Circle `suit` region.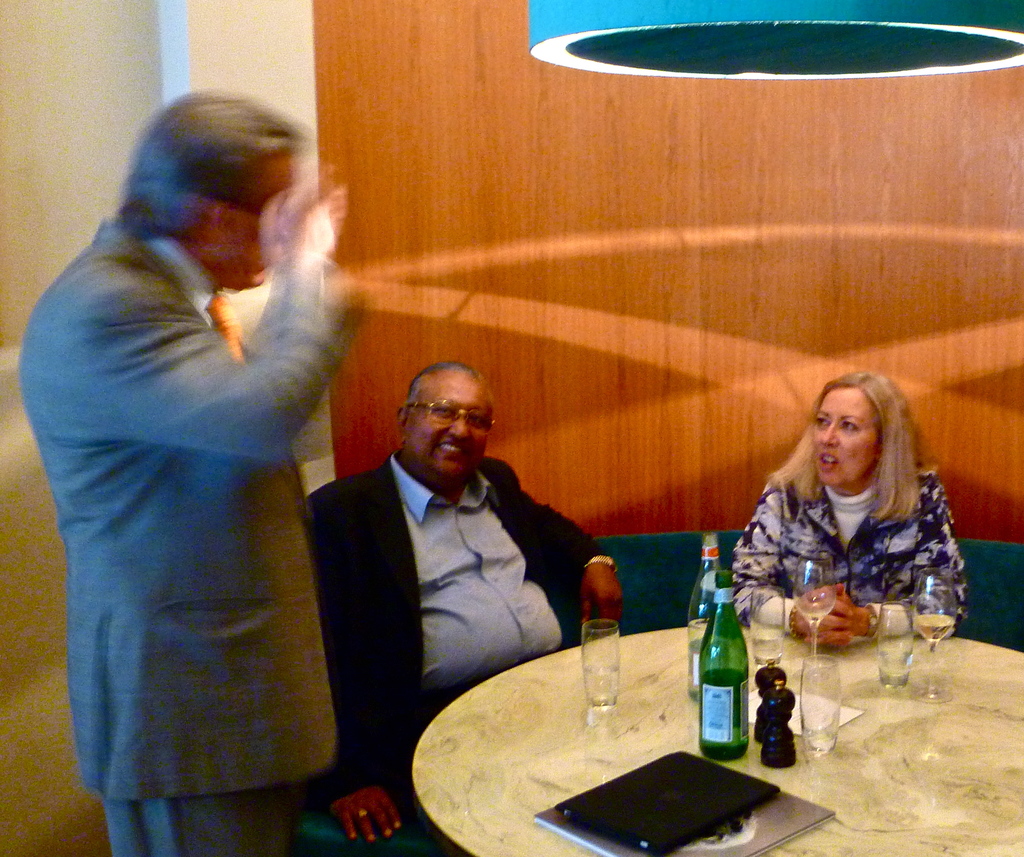
Region: bbox(289, 361, 615, 763).
